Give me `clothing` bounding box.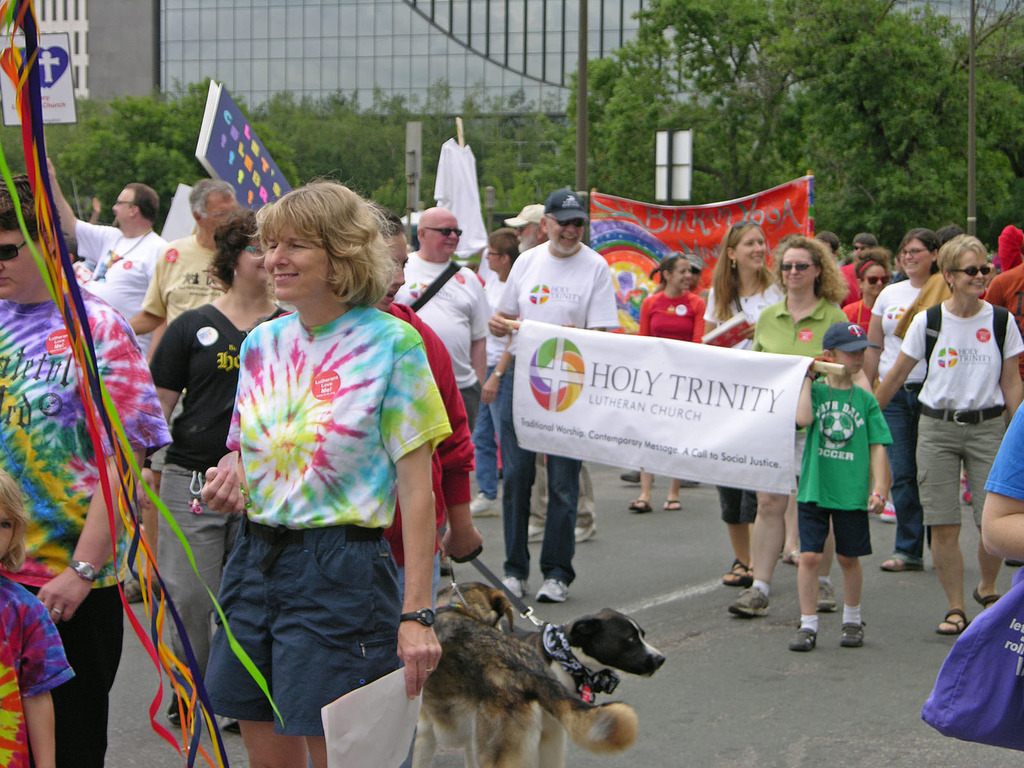
box(148, 301, 289, 669).
